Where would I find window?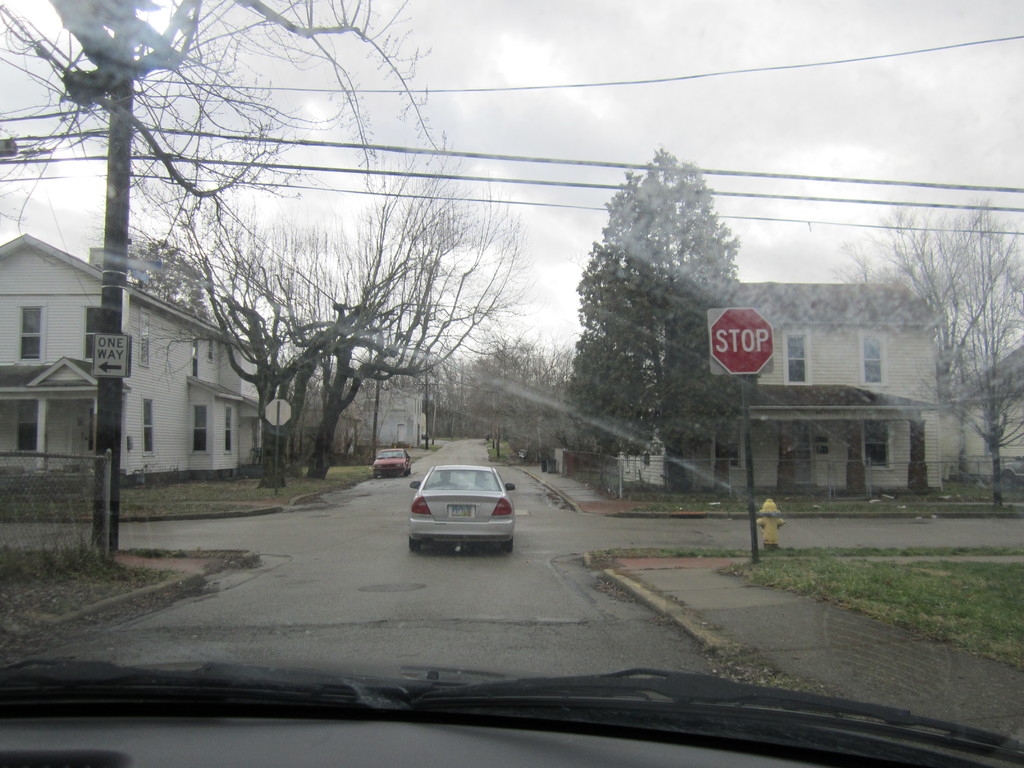
At l=856, t=326, r=884, b=382.
